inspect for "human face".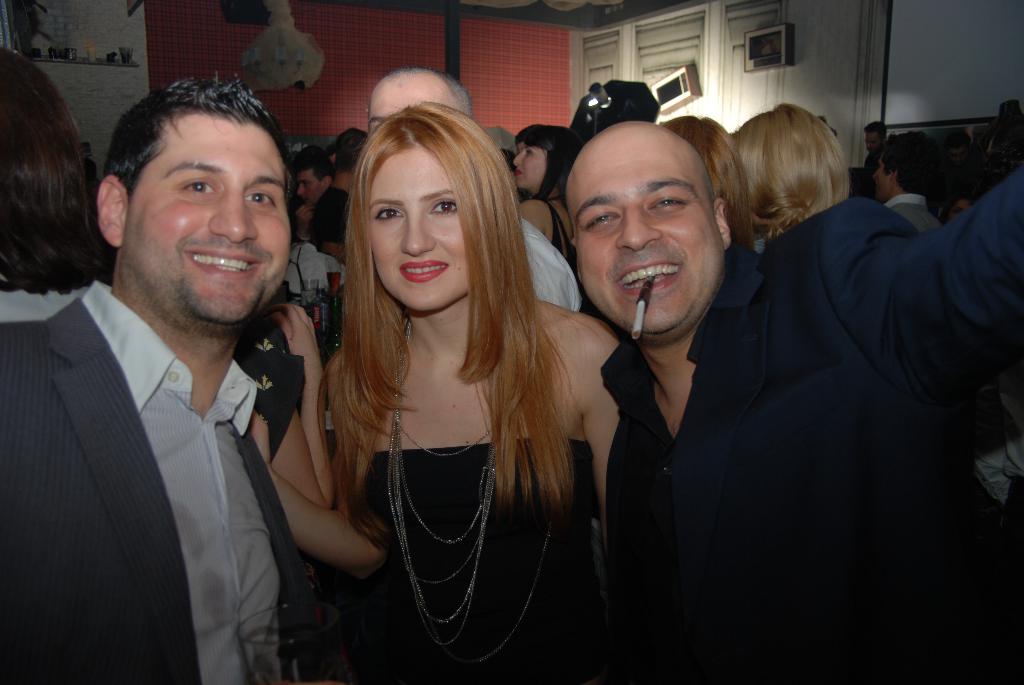
Inspection: 365,152,485,309.
